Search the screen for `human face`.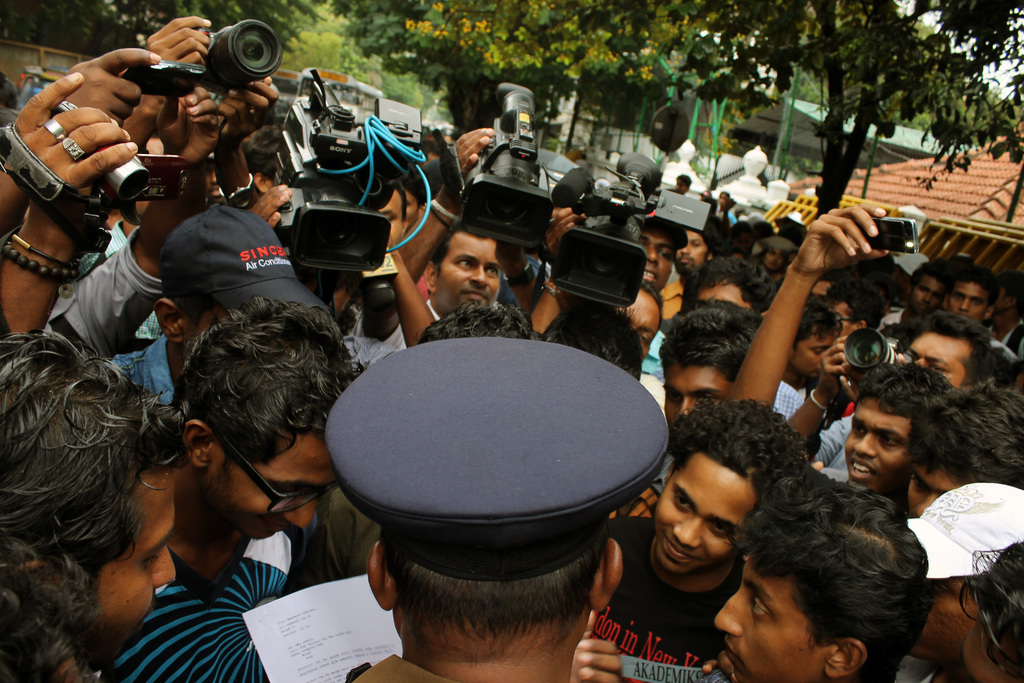
Found at left=433, top=233, right=501, bottom=313.
